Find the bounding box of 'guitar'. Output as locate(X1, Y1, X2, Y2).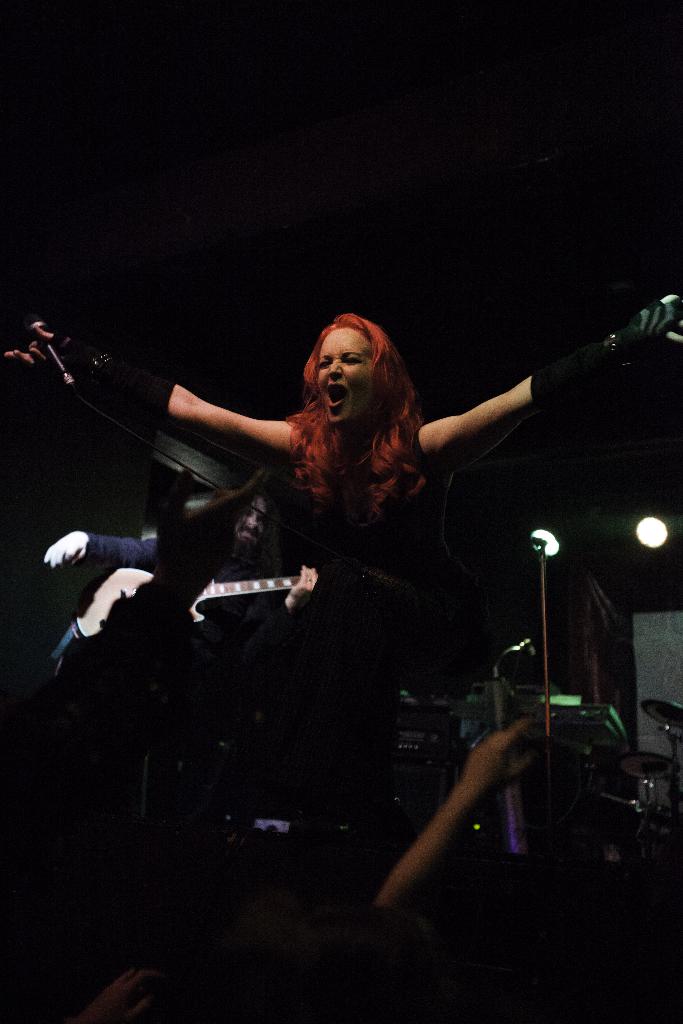
locate(70, 562, 312, 642).
